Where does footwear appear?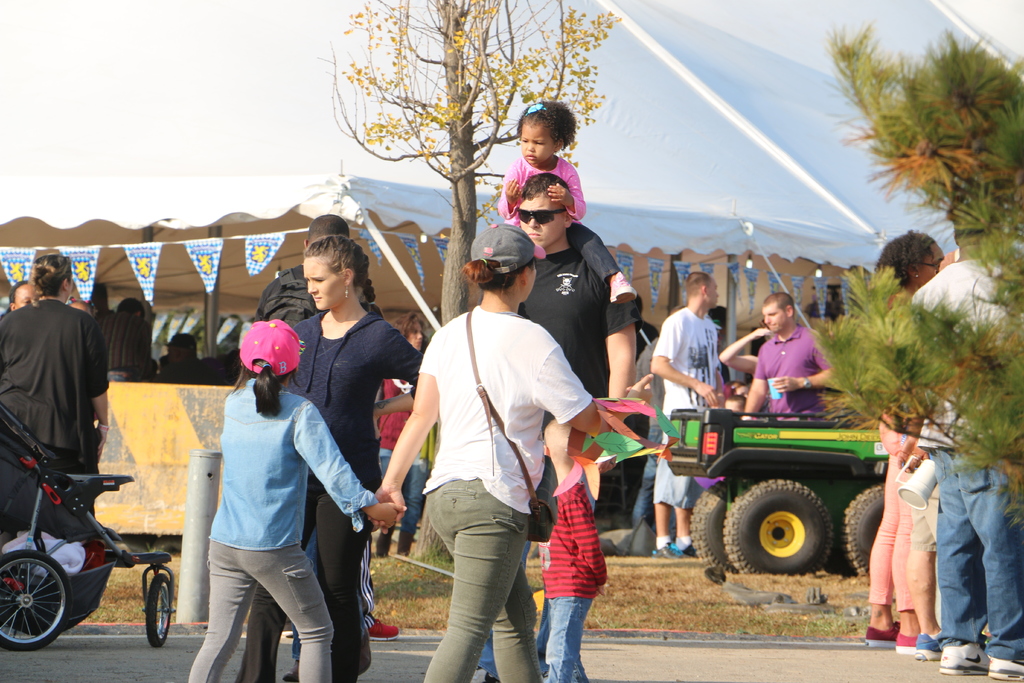
Appears at 895, 634, 916, 656.
